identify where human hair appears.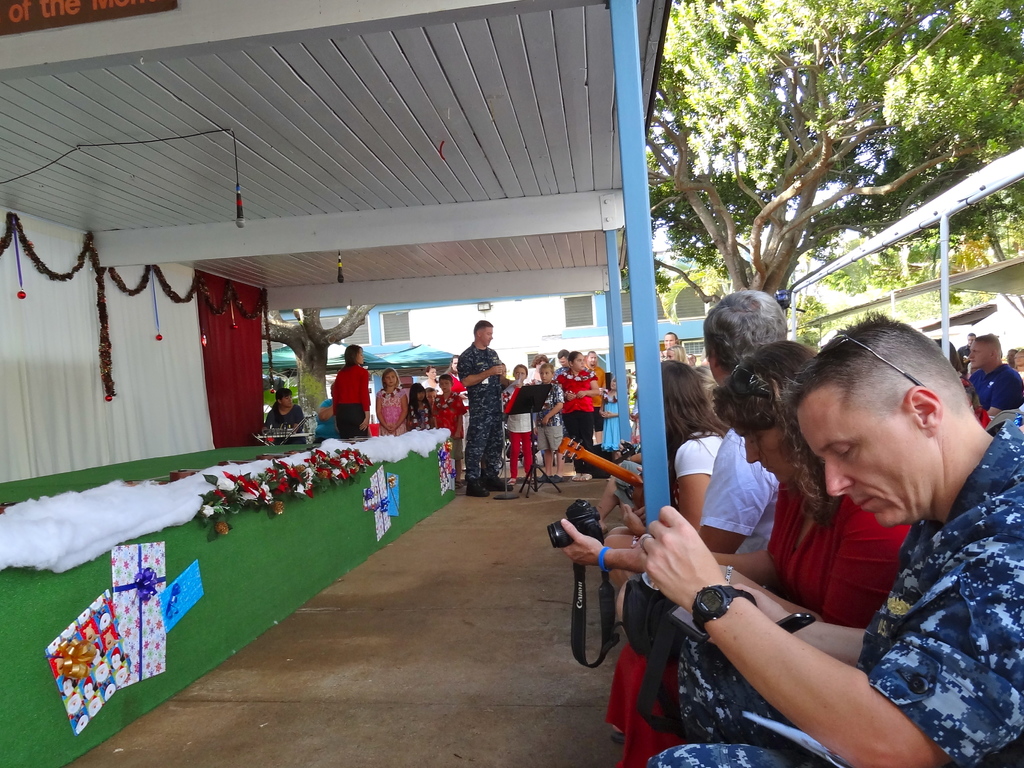
Appears at rect(531, 352, 549, 367).
